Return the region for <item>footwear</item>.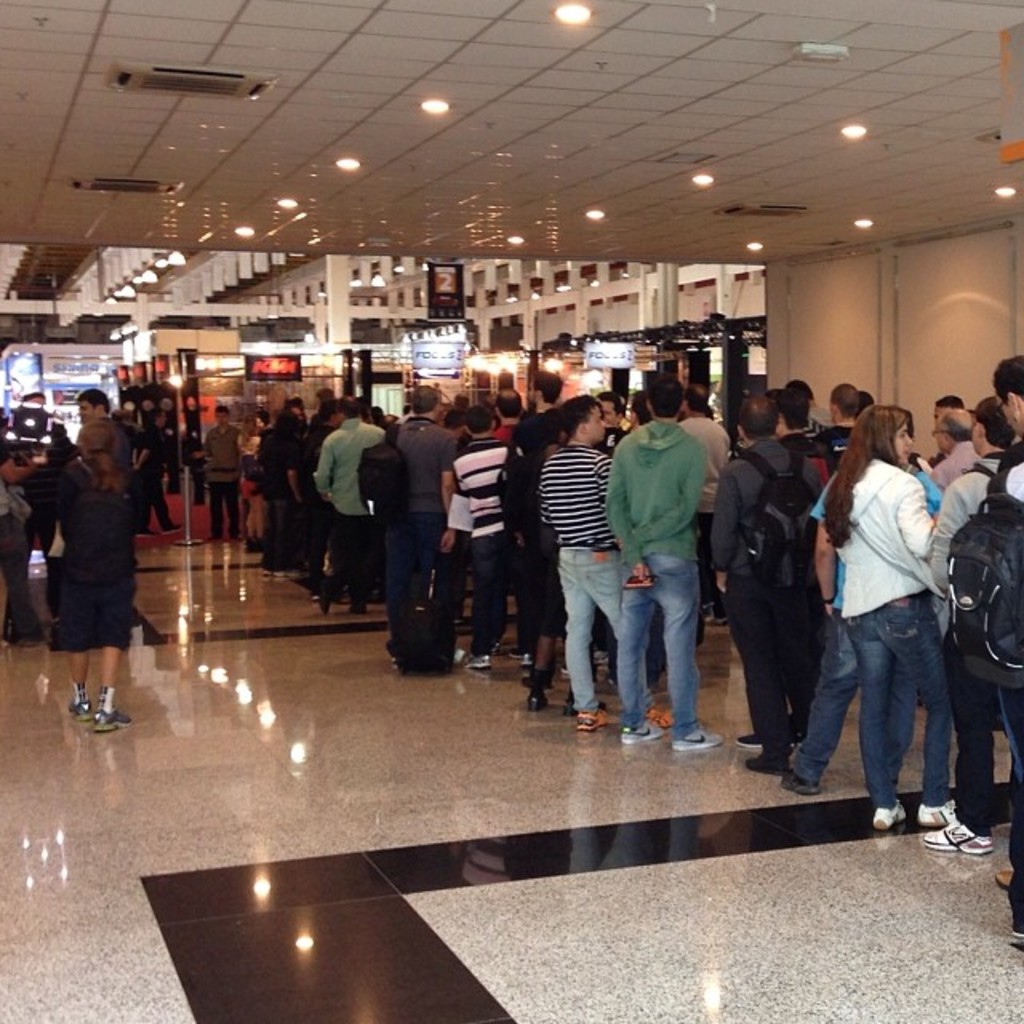
bbox=(67, 699, 90, 720).
